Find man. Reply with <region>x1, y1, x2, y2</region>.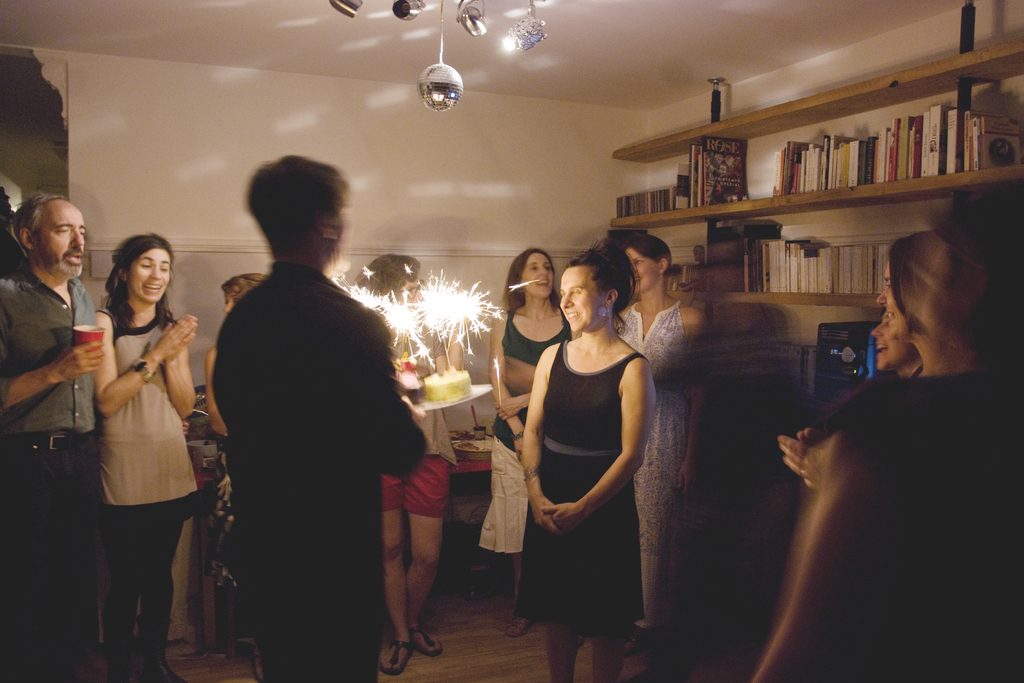
<region>0, 187, 106, 682</region>.
